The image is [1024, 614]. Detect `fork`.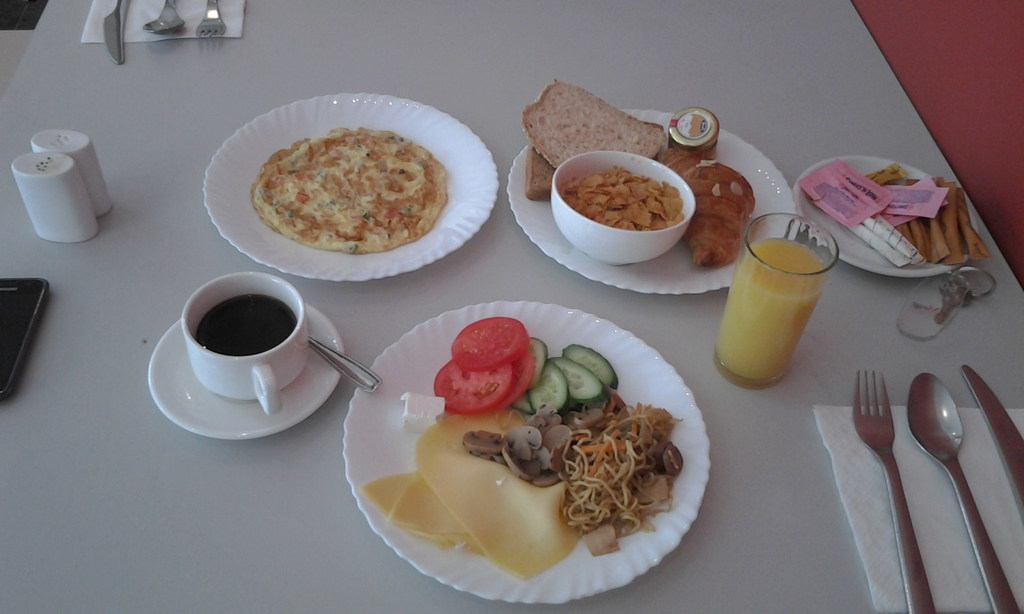
Detection: <region>194, 0, 225, 37</region>.
